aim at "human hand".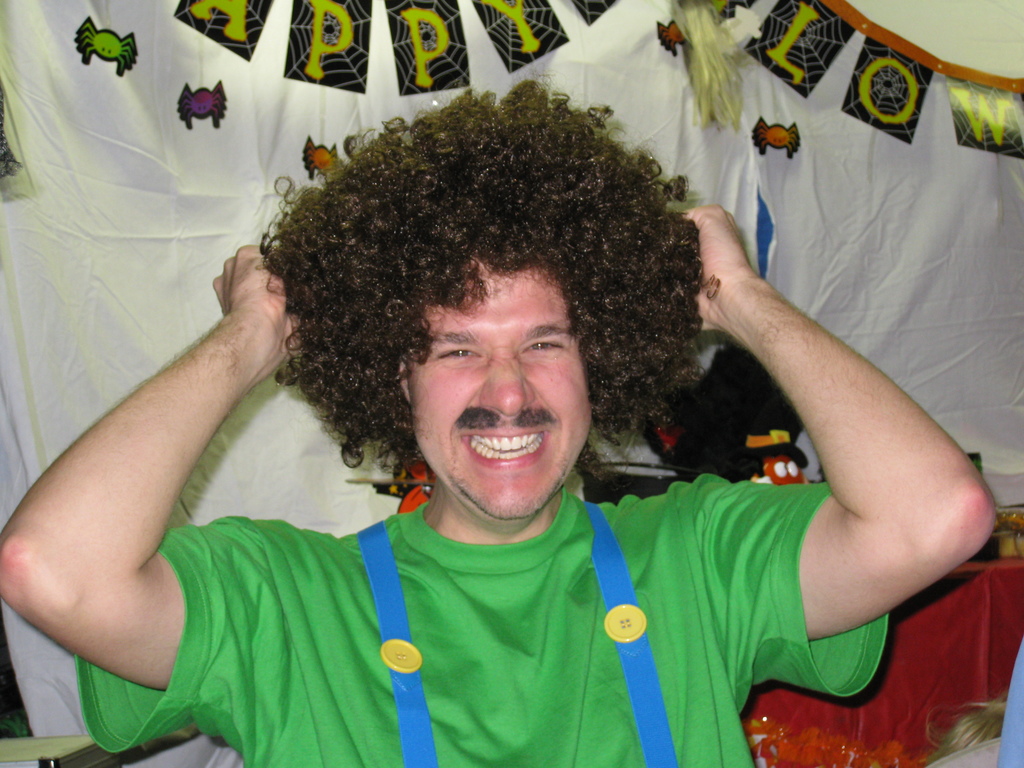
Aimed at locate(200, 235, 281, 382).
